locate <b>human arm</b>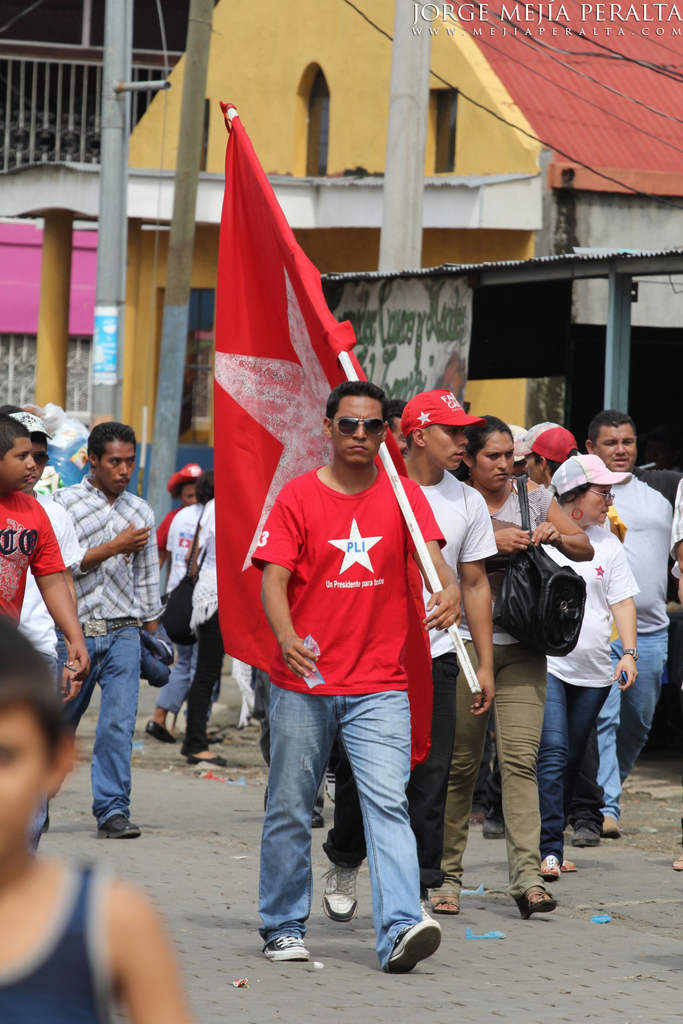
x1=415 y1=477 x2=464 y2=632
